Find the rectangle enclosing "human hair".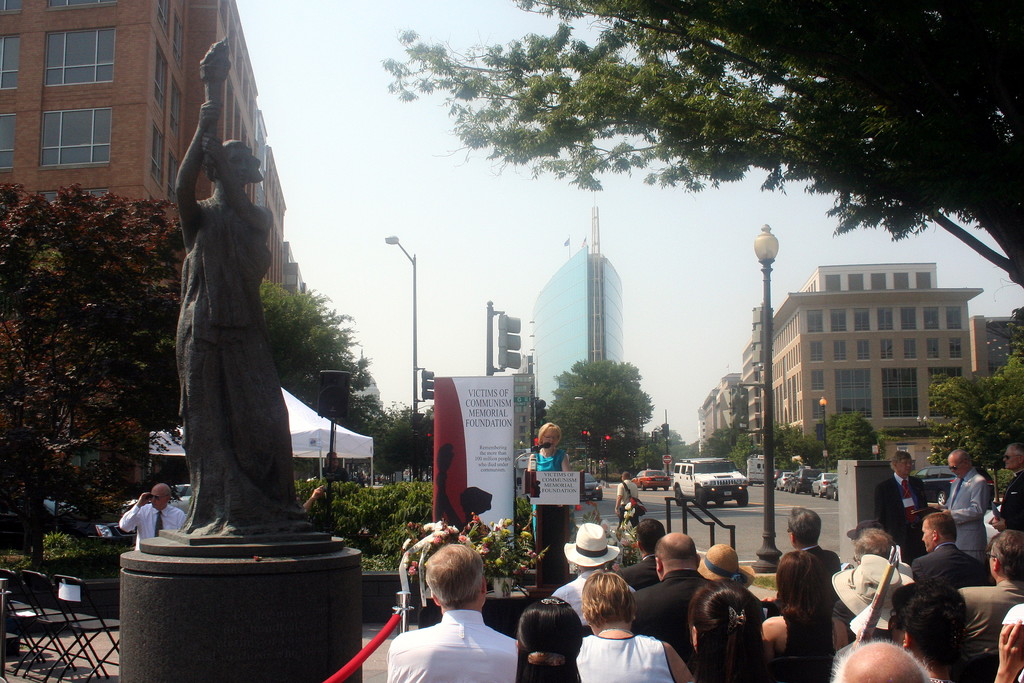
Rect(890, 452, 912, 473).
